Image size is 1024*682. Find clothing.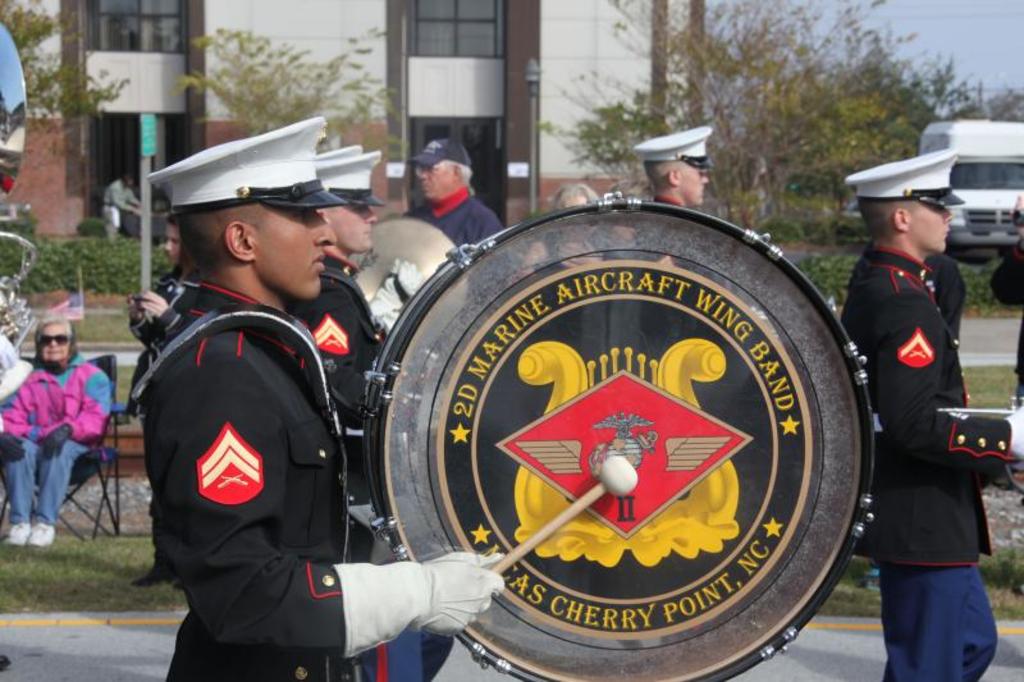
l=122, t=264, r=188, b=582.
